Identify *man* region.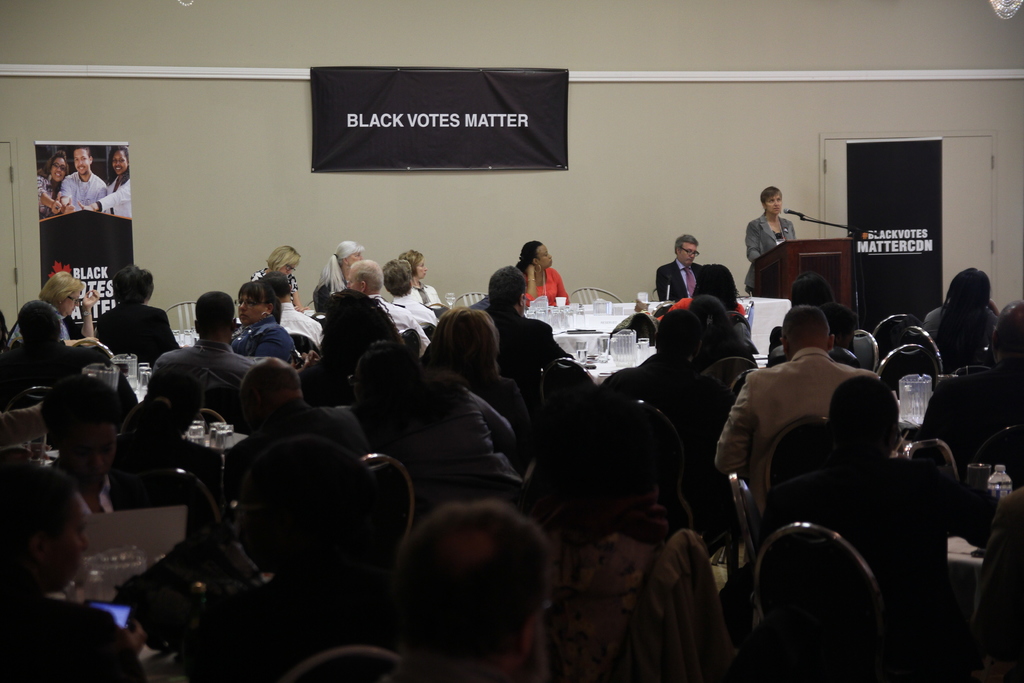
Region: box=[349, 258, 430, 342].
